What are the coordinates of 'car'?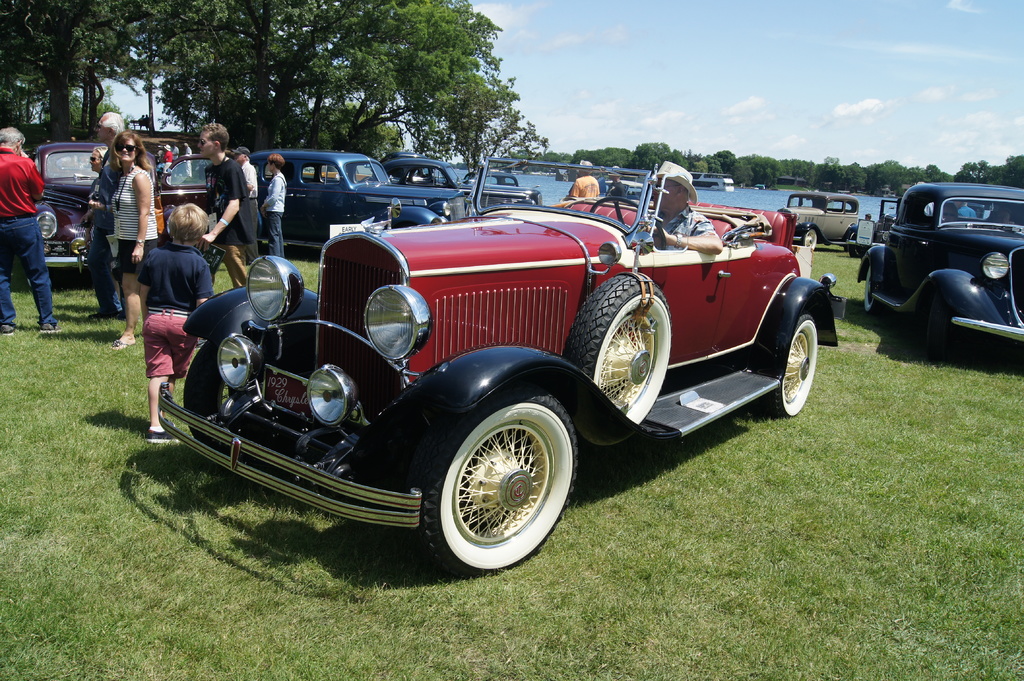
(x1=776, y1=189, x2=863, y2=247).
